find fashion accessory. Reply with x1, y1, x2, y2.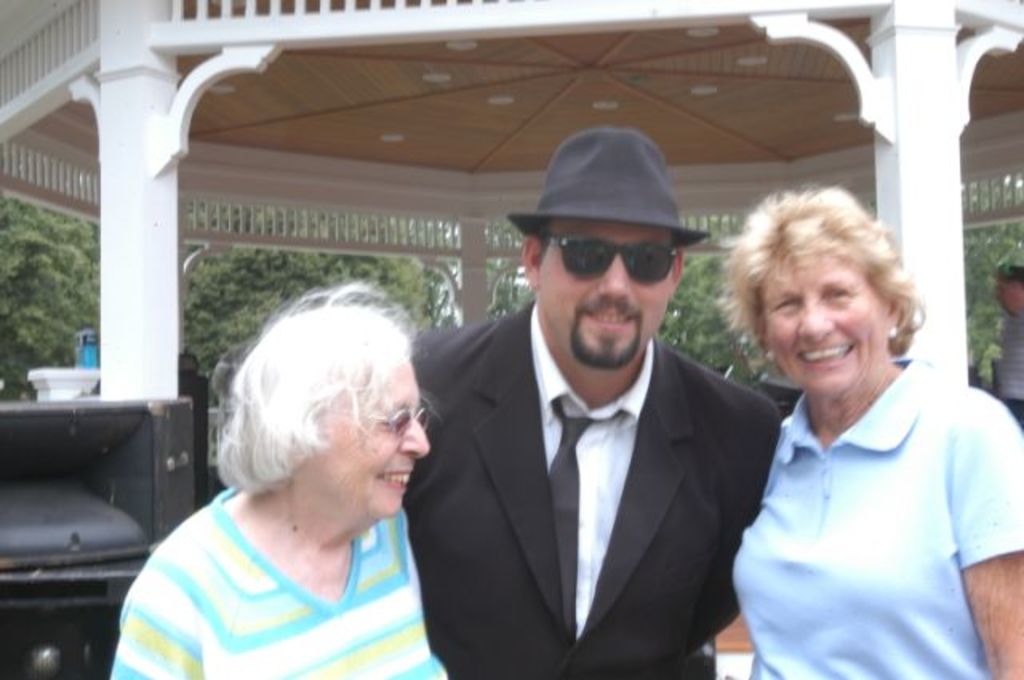
544, 392, 626, 645.
